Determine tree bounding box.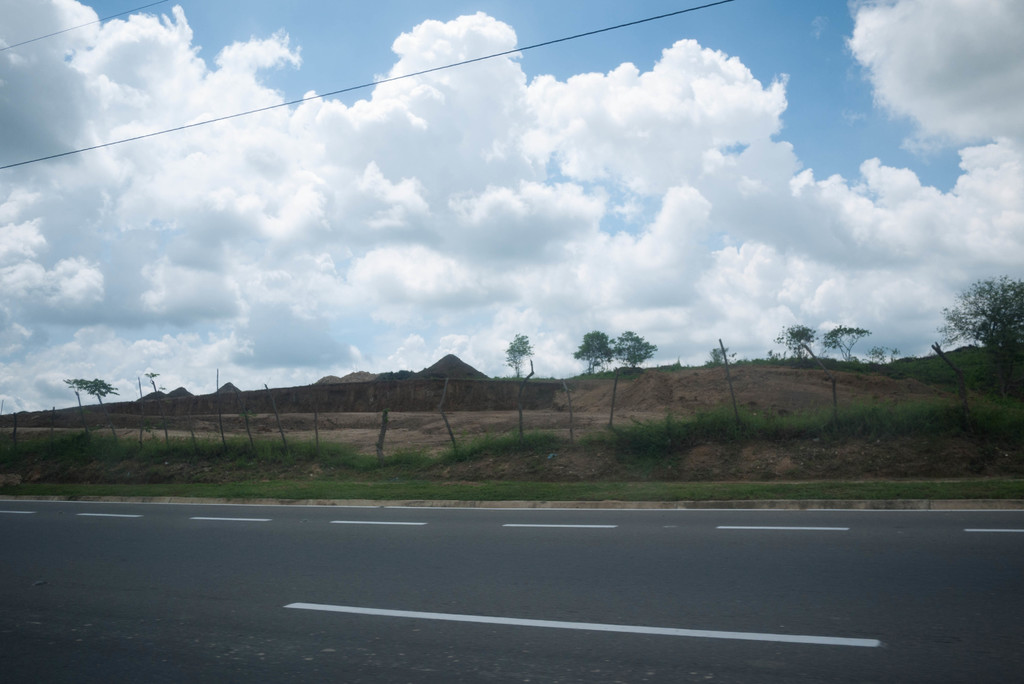
Determined: left=570, top=330, right=611, bottom=373.
